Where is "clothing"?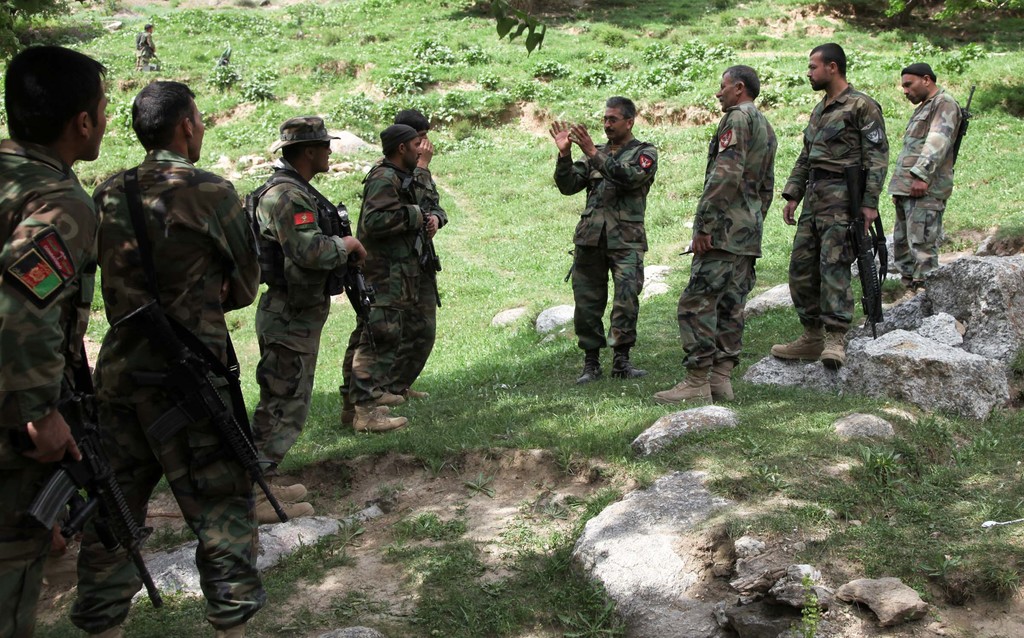
box(63, 146, 263, 637).
